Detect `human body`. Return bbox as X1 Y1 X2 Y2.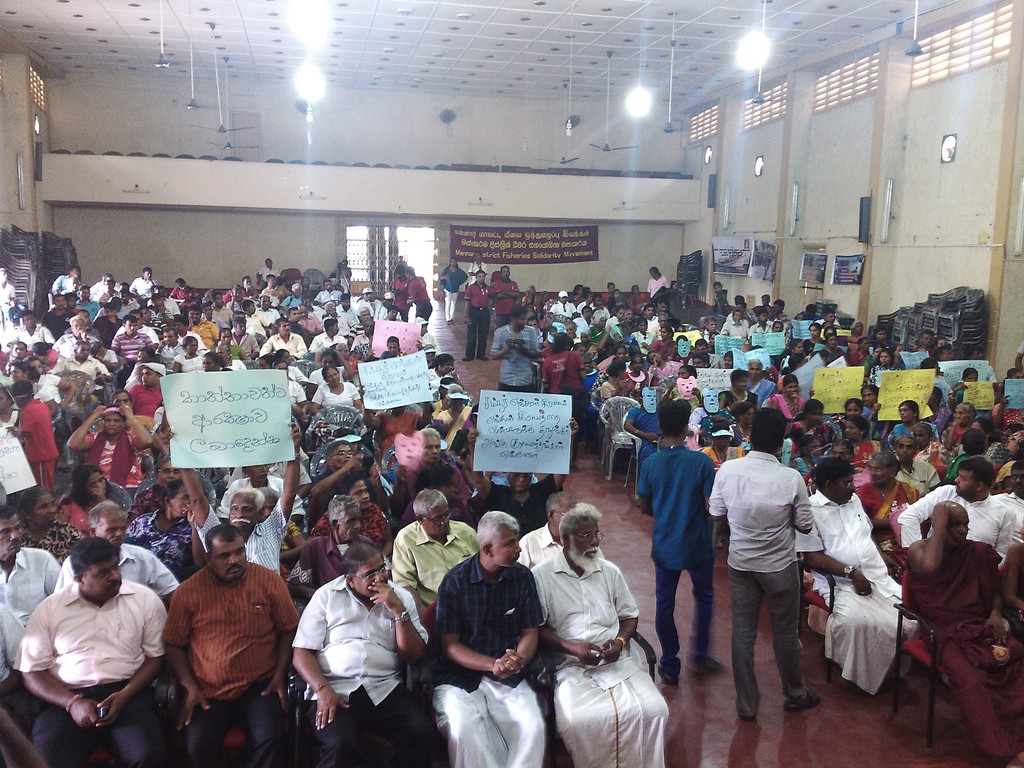
633 395 724 680.
